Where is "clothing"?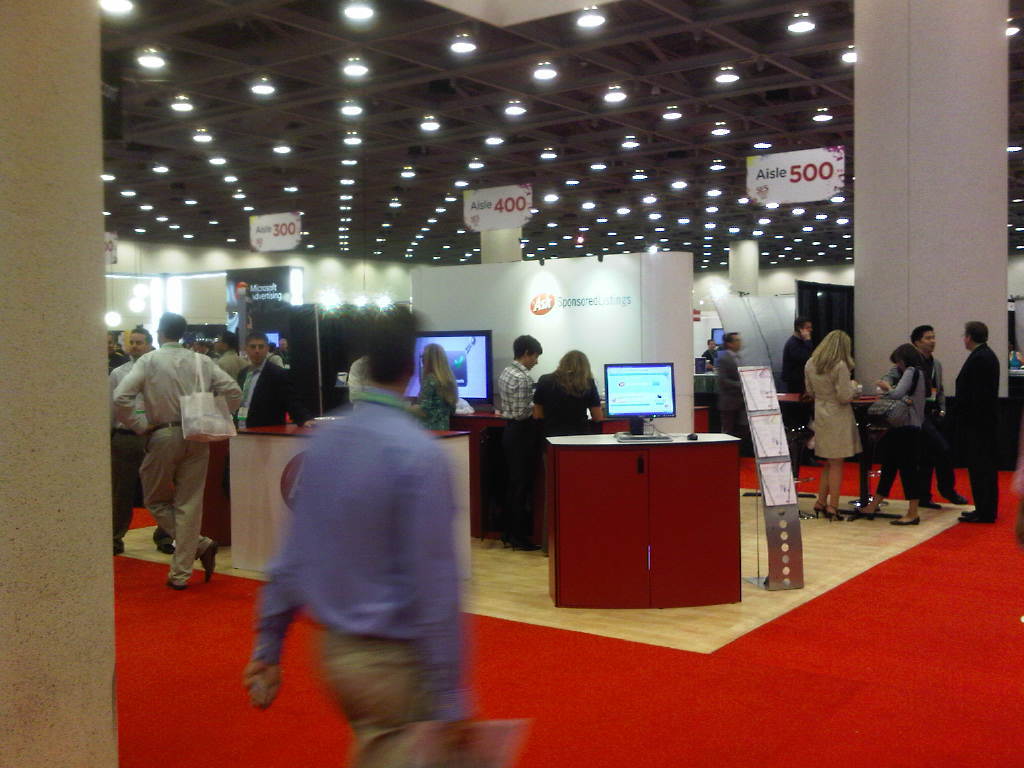
[704, 349, 712, 371].
